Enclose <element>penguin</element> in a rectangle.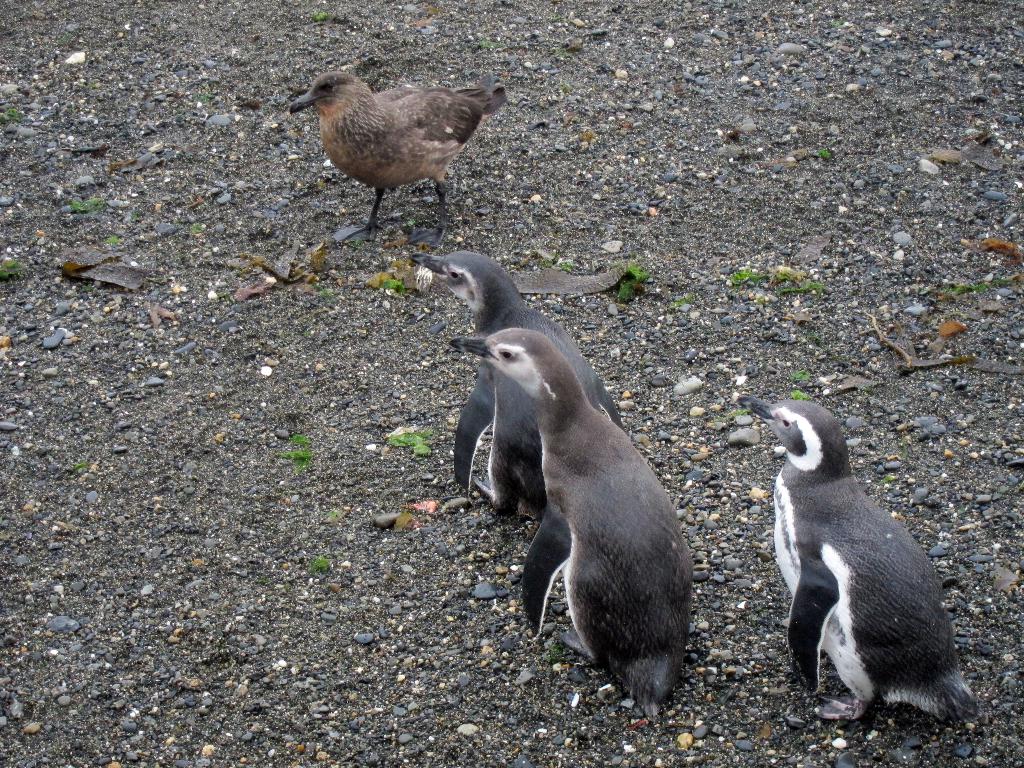
bbox(445, 323, 693, 698).
